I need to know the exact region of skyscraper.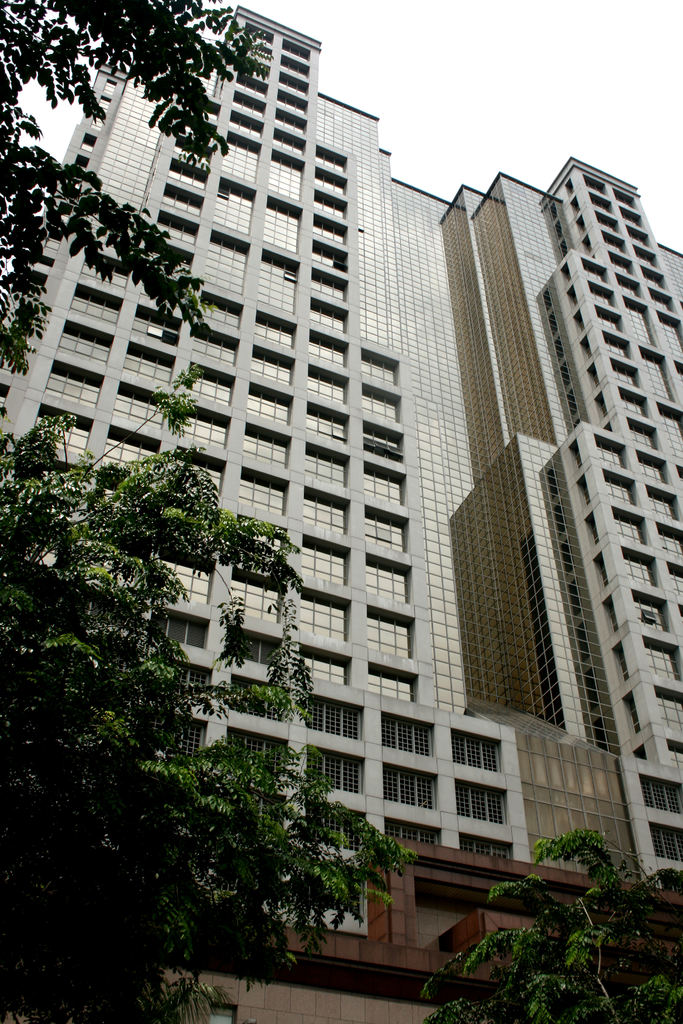
Region: box(0, 0, 682, 1016).
